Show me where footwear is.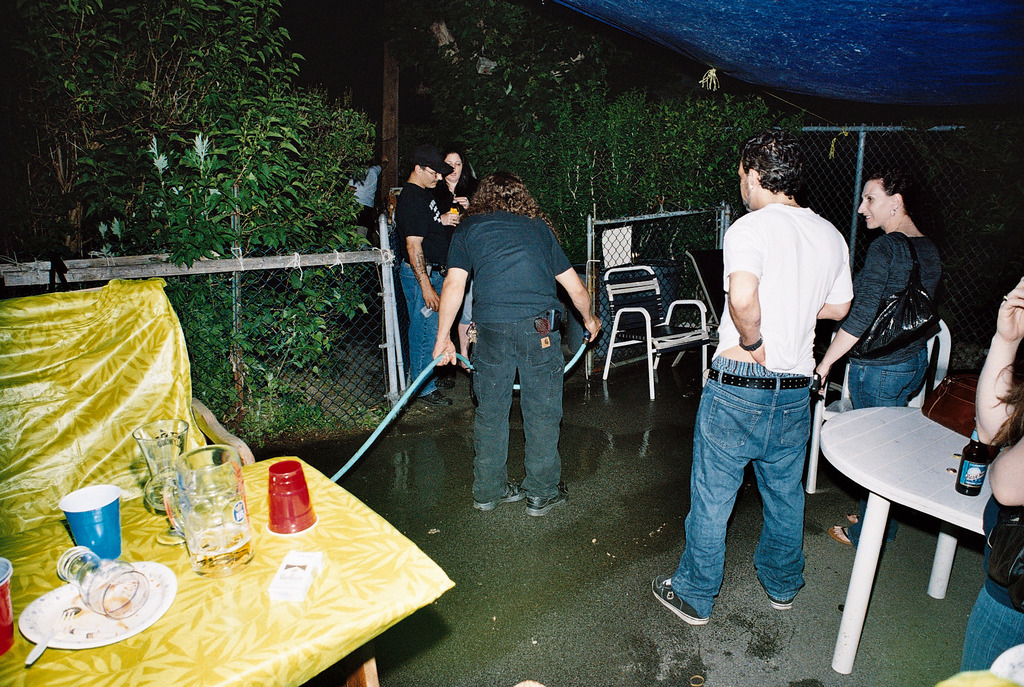
footwear is at Rect(522, 489, 570, 515).
